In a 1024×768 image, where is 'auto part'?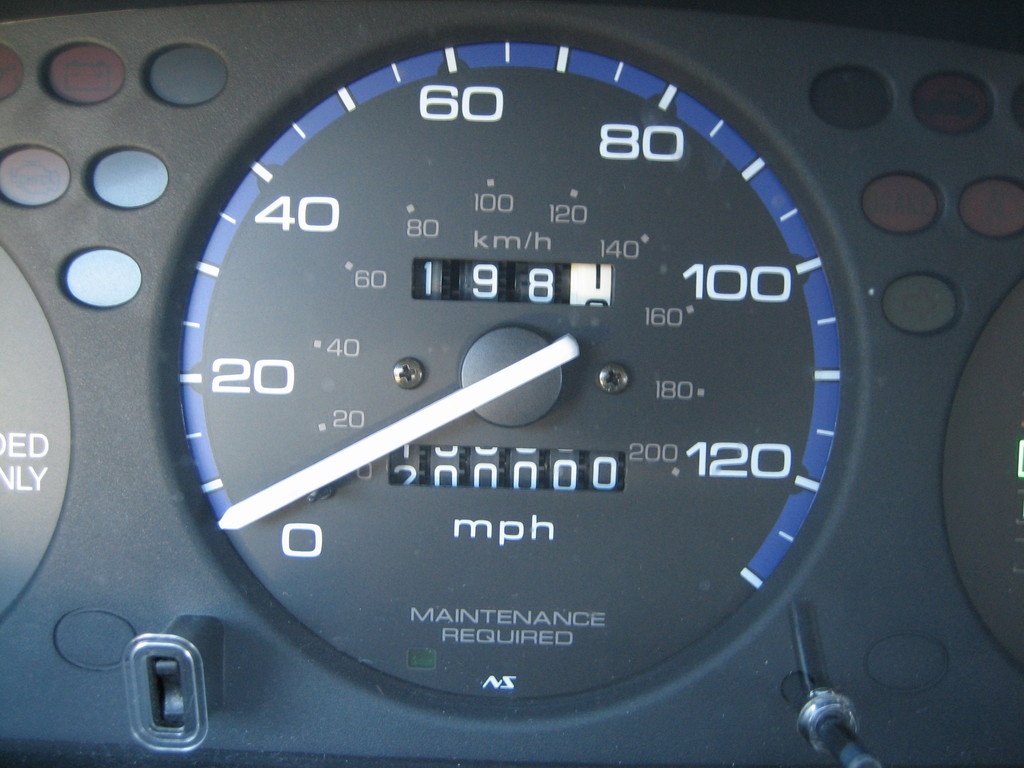
l=95, t=0, r=1023, b=767.
